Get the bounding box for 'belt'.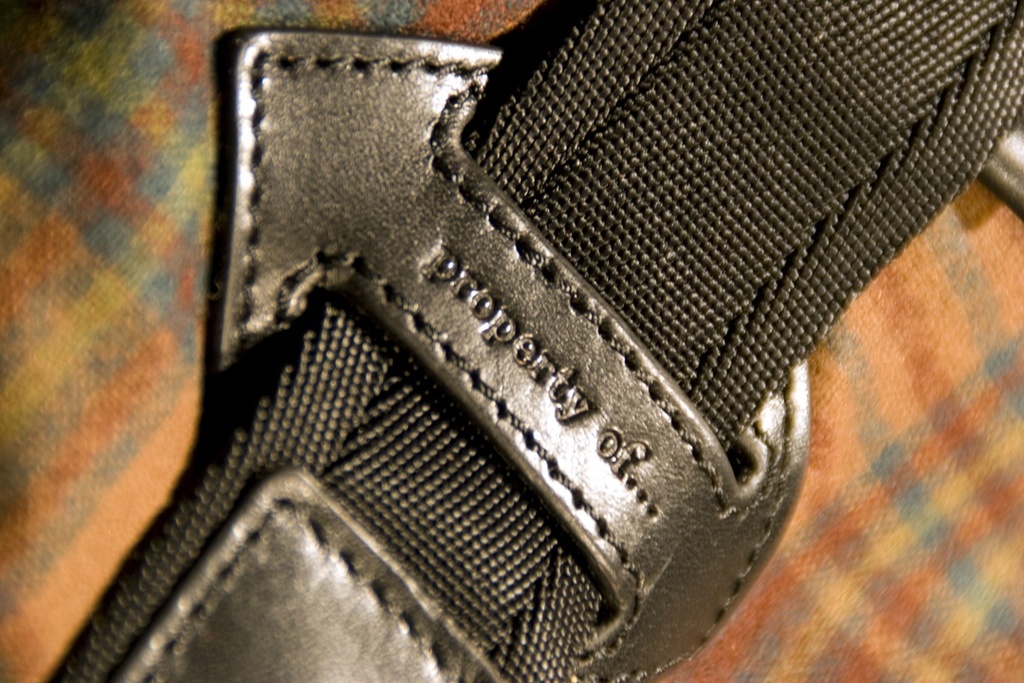
x1=42 y1=7 x2=909 y2=670.
